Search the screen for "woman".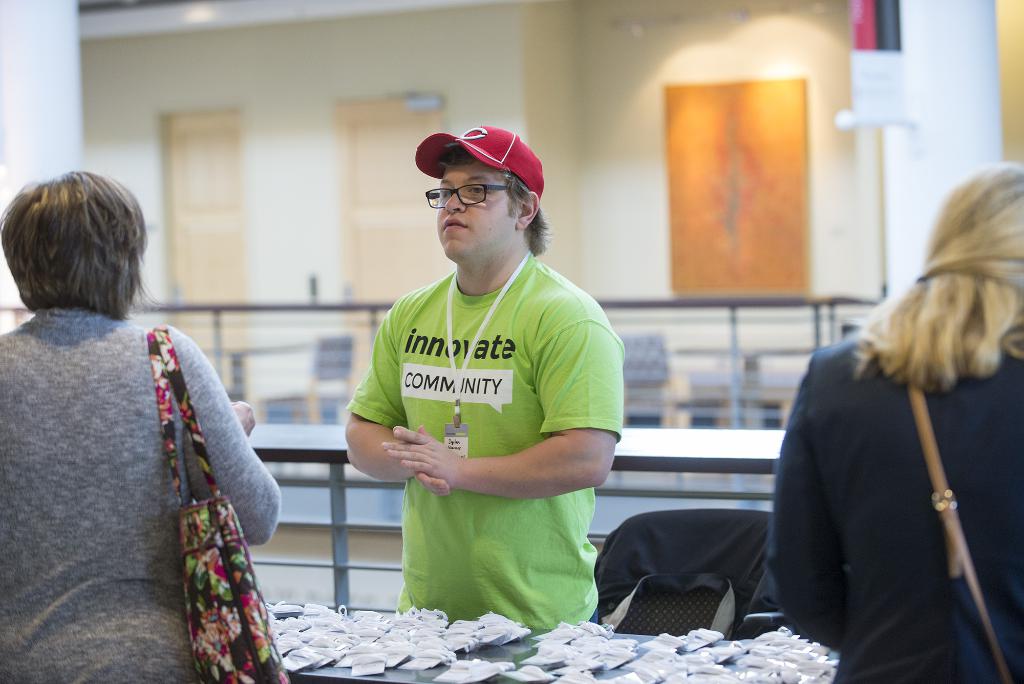
Found at bbox=[0, 159, 297, 683].
